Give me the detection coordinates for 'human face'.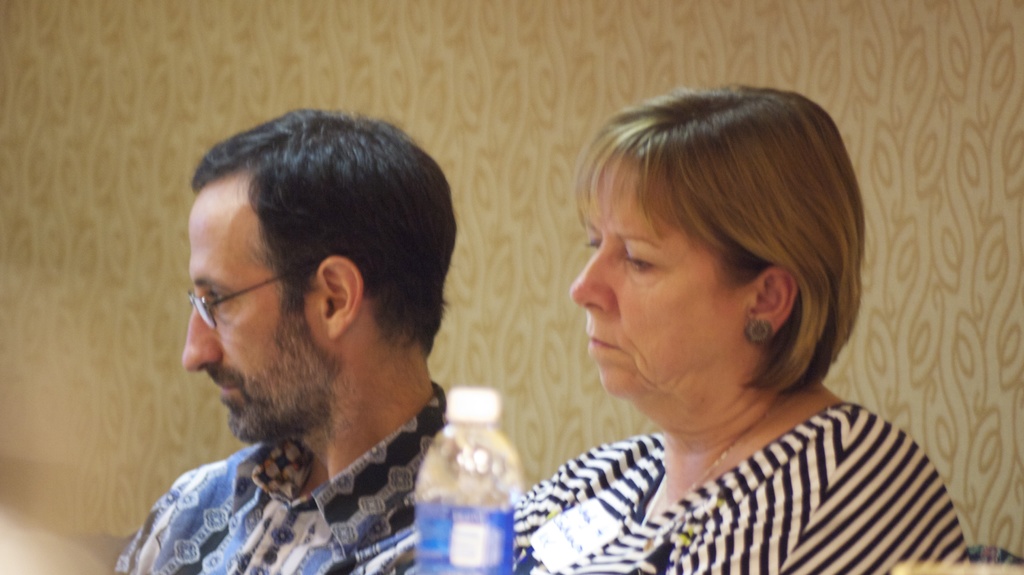
[x1=570, y1=154, x2=753, y2=398].
